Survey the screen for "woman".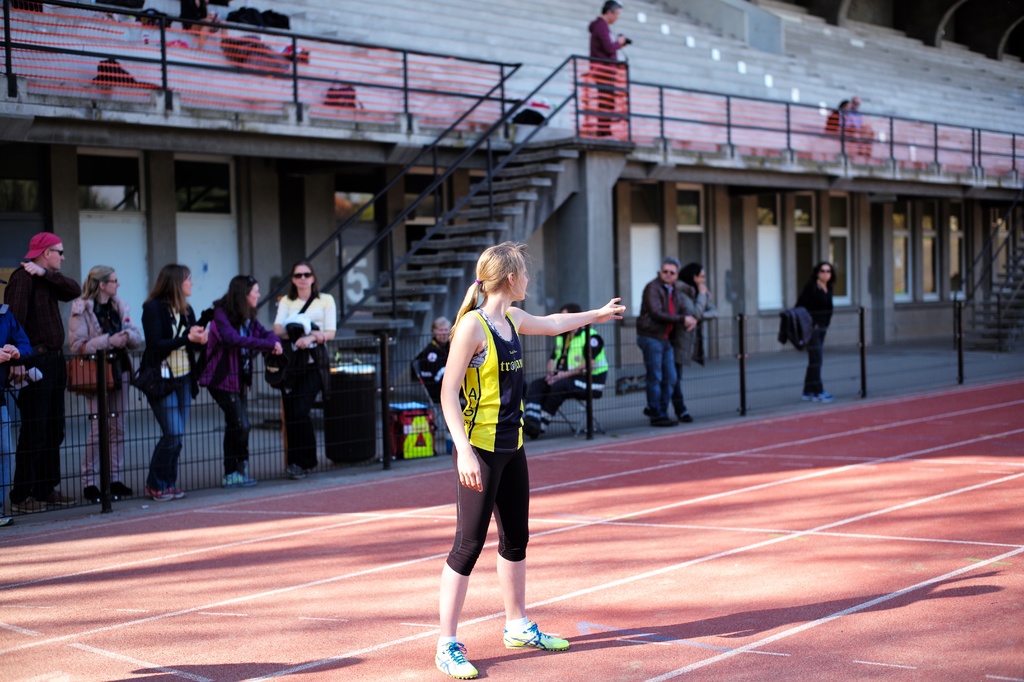
Survey found: [443, 240, 626, 677].
